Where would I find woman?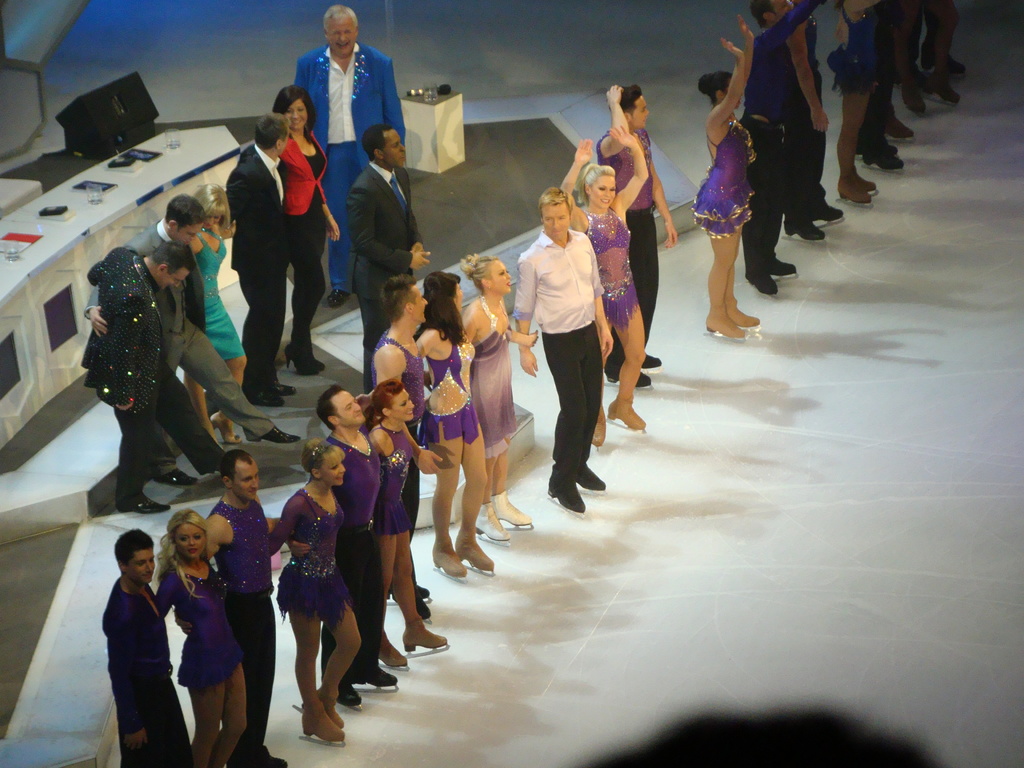
At rect(687, 12, 764, 342).
